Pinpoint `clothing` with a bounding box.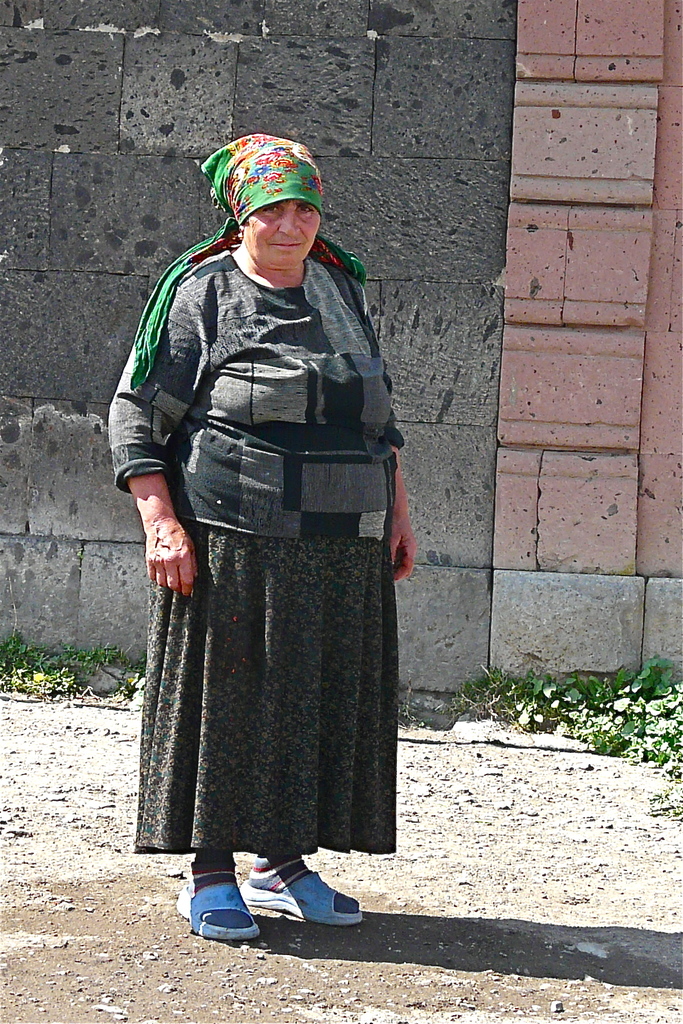
Rect(108, 140, 409, 862).
